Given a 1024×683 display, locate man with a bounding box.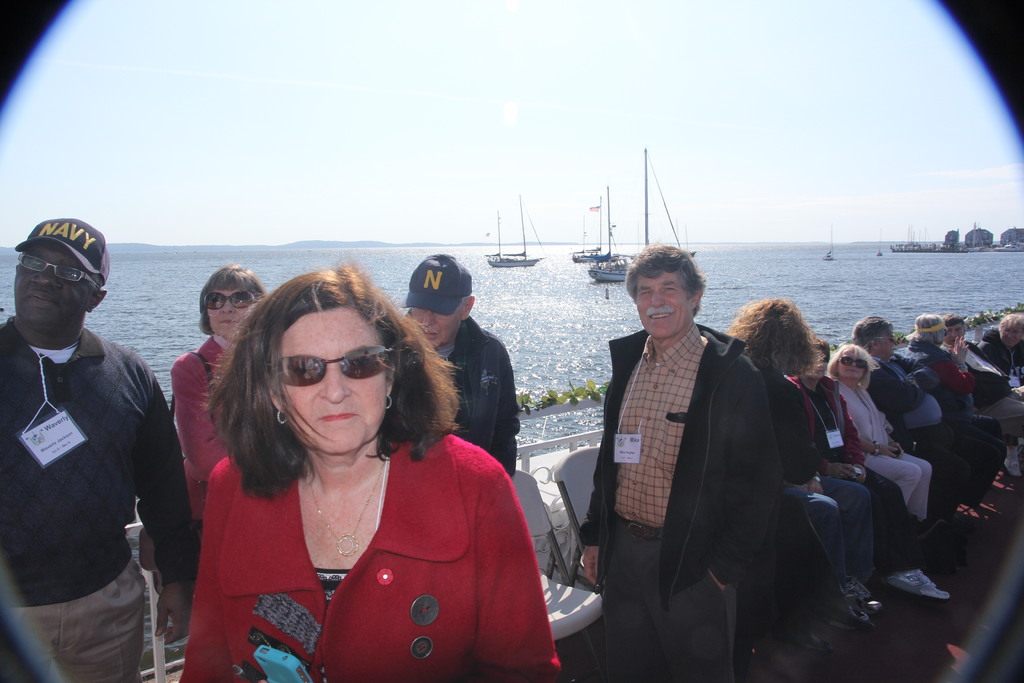
Located: x1=380 y1=246 x2=519 y2=482.
